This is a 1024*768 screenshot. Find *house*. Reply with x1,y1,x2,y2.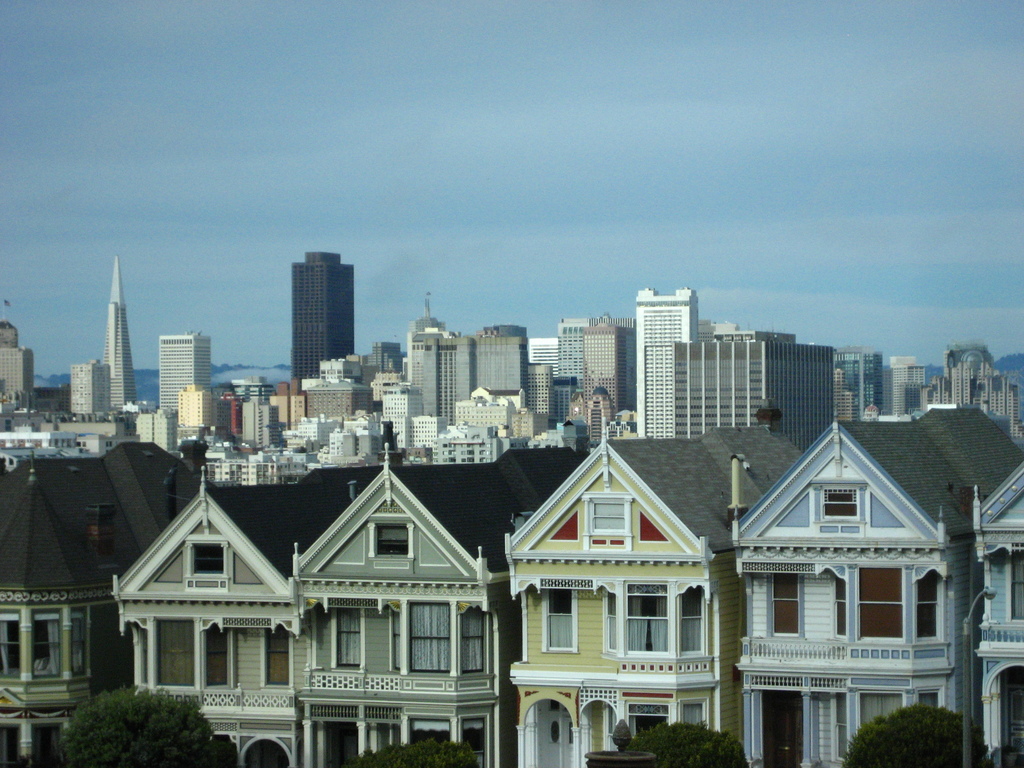
283,378,579,462.
